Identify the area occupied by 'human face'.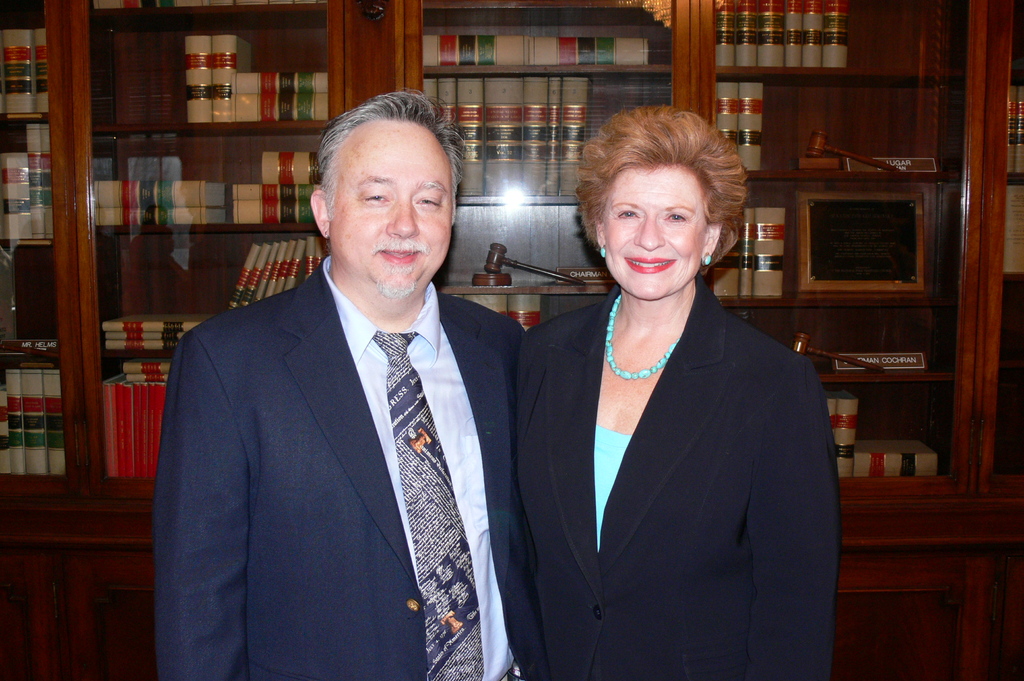
Area: [x1=607, y1=162, x2=709, y2=297].
